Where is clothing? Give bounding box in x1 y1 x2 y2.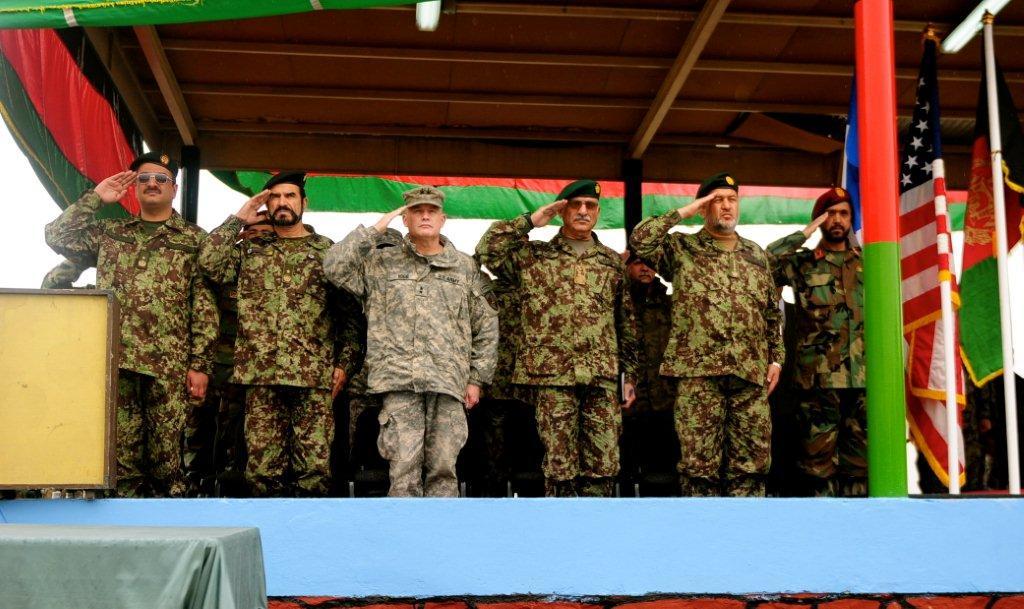
614 270 672 492.
